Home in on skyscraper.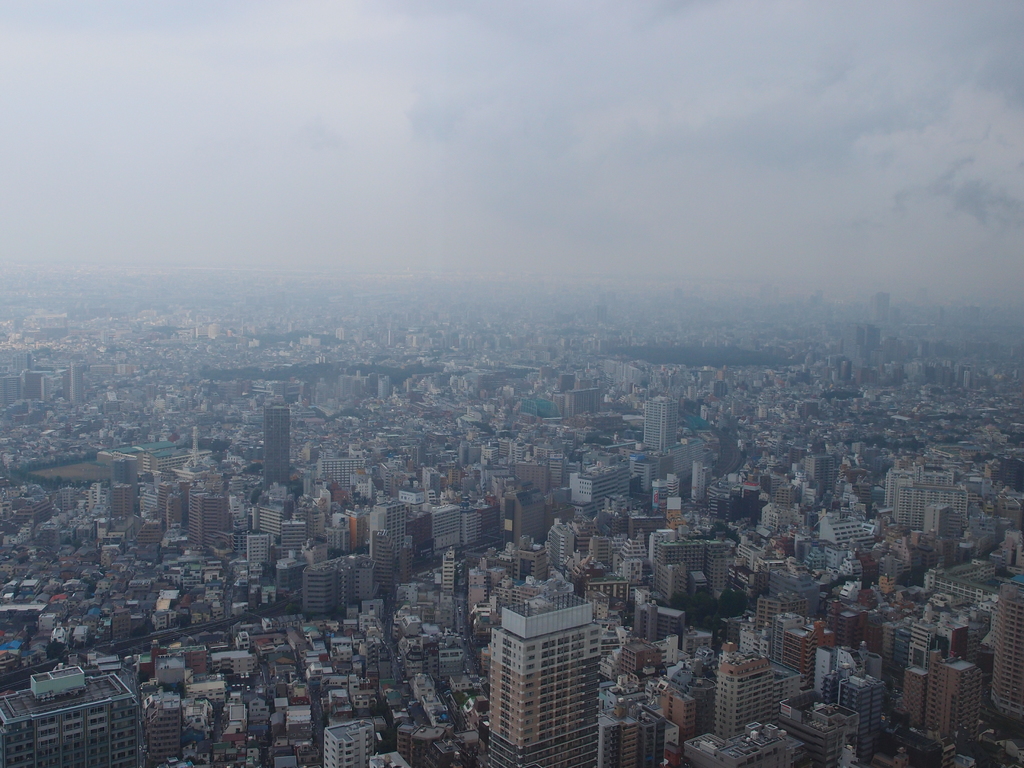
Homed in at detection(470, 599, 589, 756).
